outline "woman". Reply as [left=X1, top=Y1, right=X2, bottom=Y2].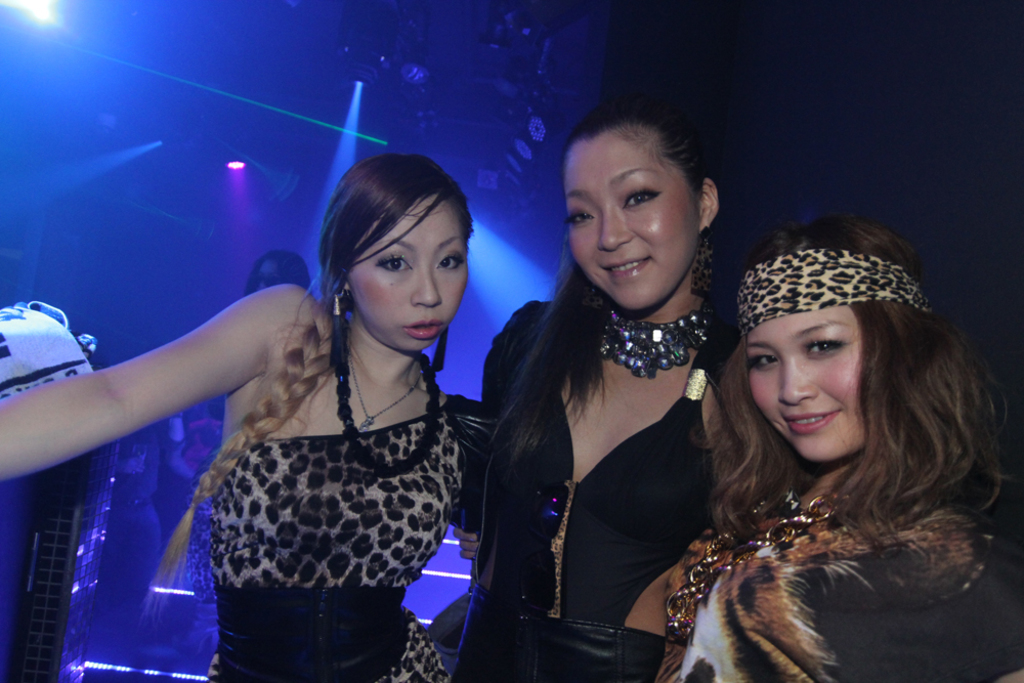
[left=621, top=183, right=1002, bottom=682].
